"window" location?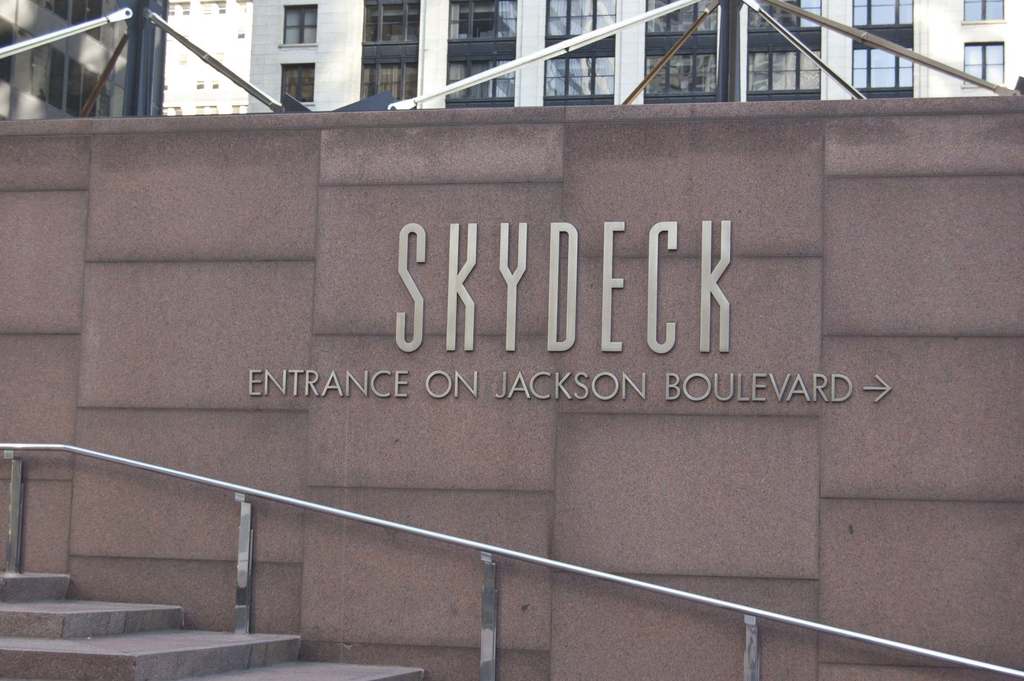
<bbox>201, 2, 223, 17</bbox>
